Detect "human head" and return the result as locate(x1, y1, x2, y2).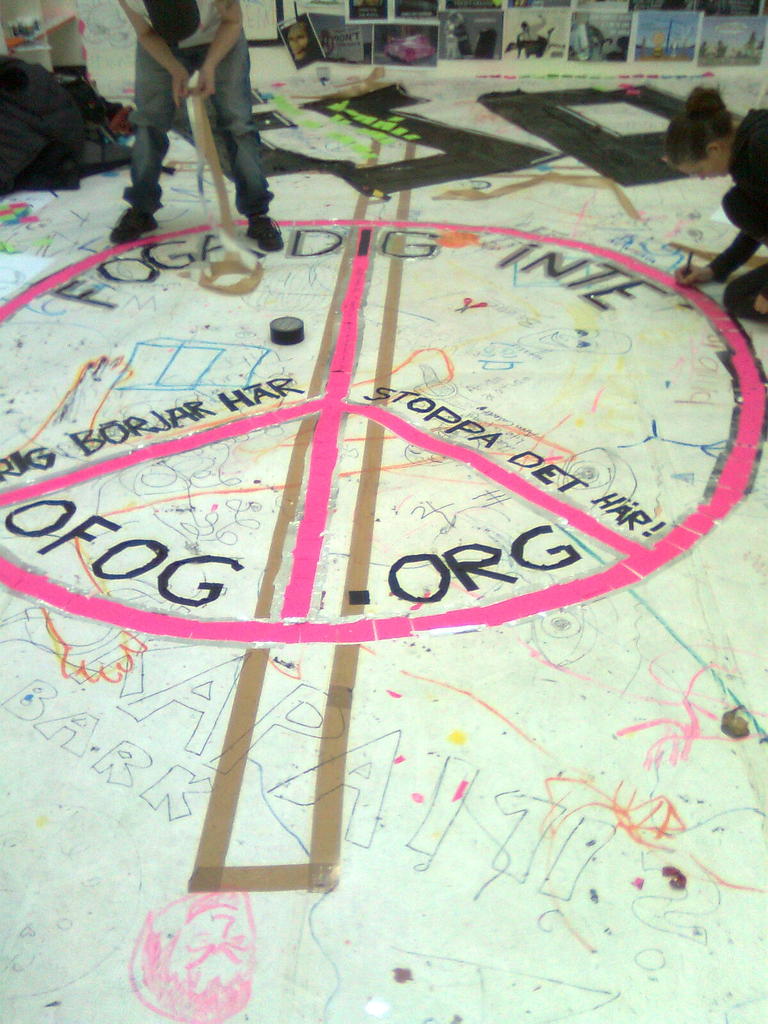
locate(663, 91, 730, 181).
